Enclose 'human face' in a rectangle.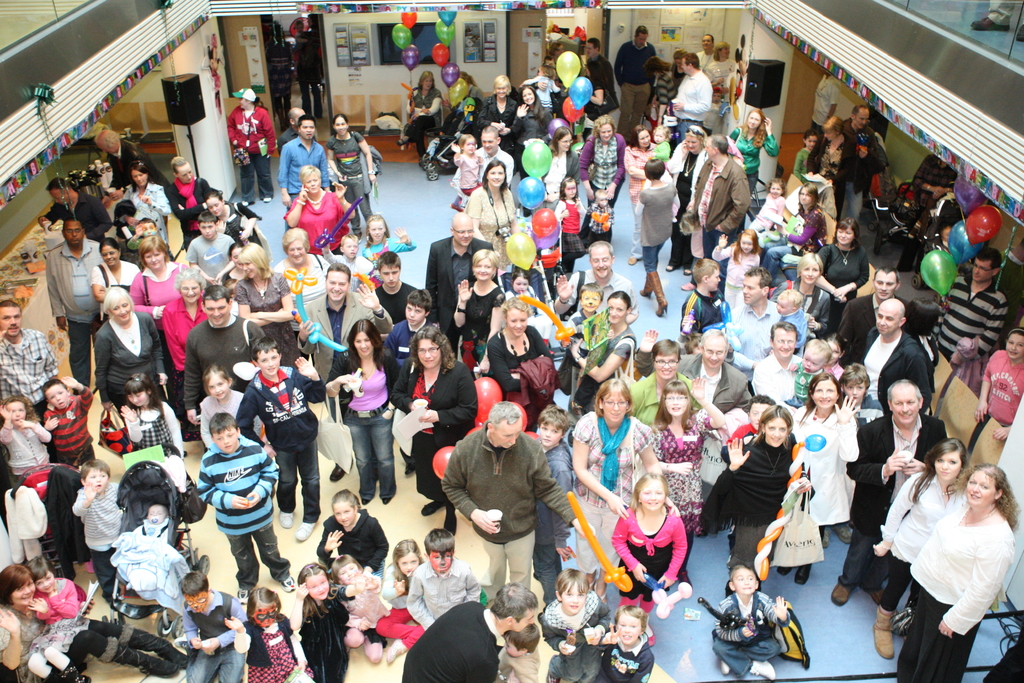
(216, 427, 236, 450).
